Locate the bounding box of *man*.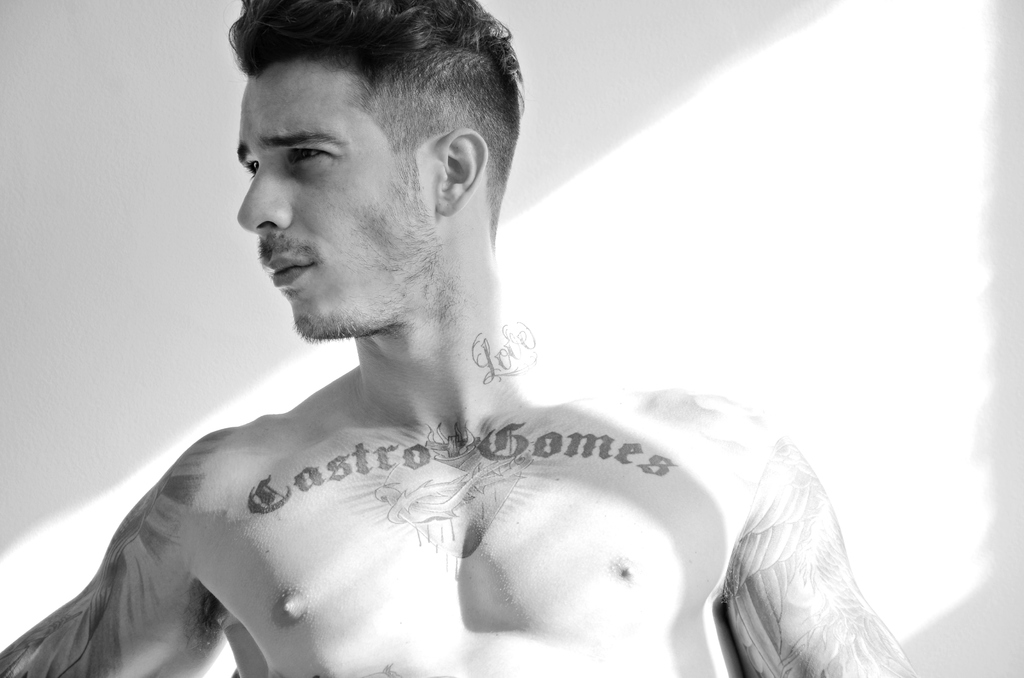
Bounding box: bbox(0, 0, 916, 677).
